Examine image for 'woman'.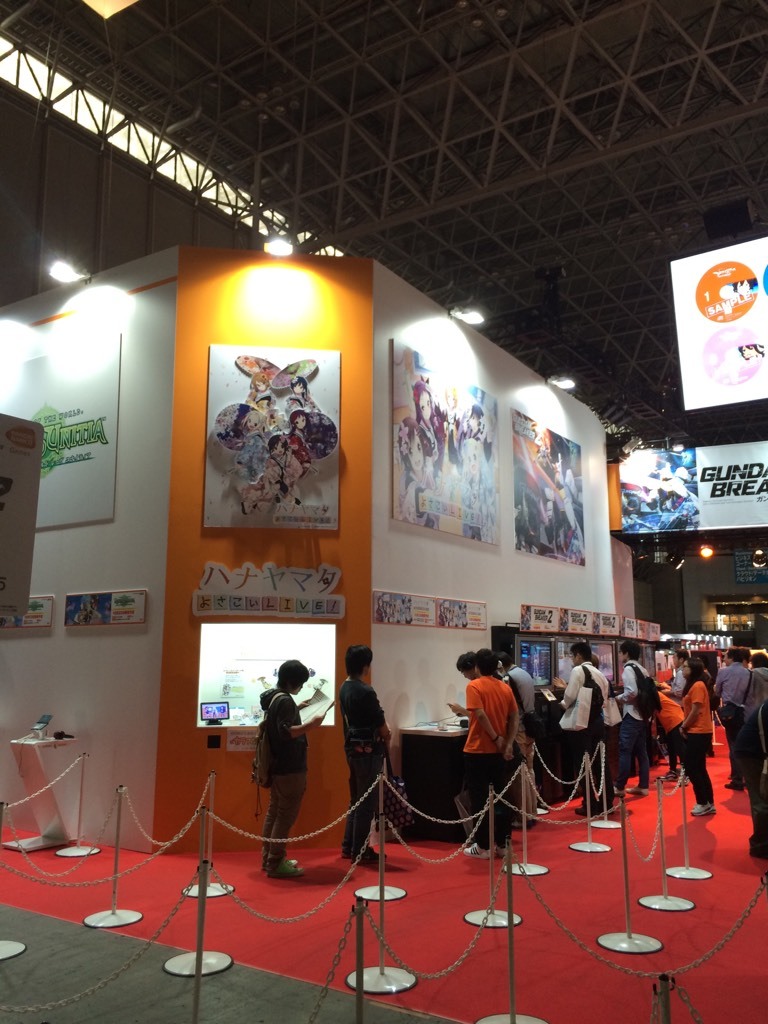
Examination result: 254 657 321 879.
